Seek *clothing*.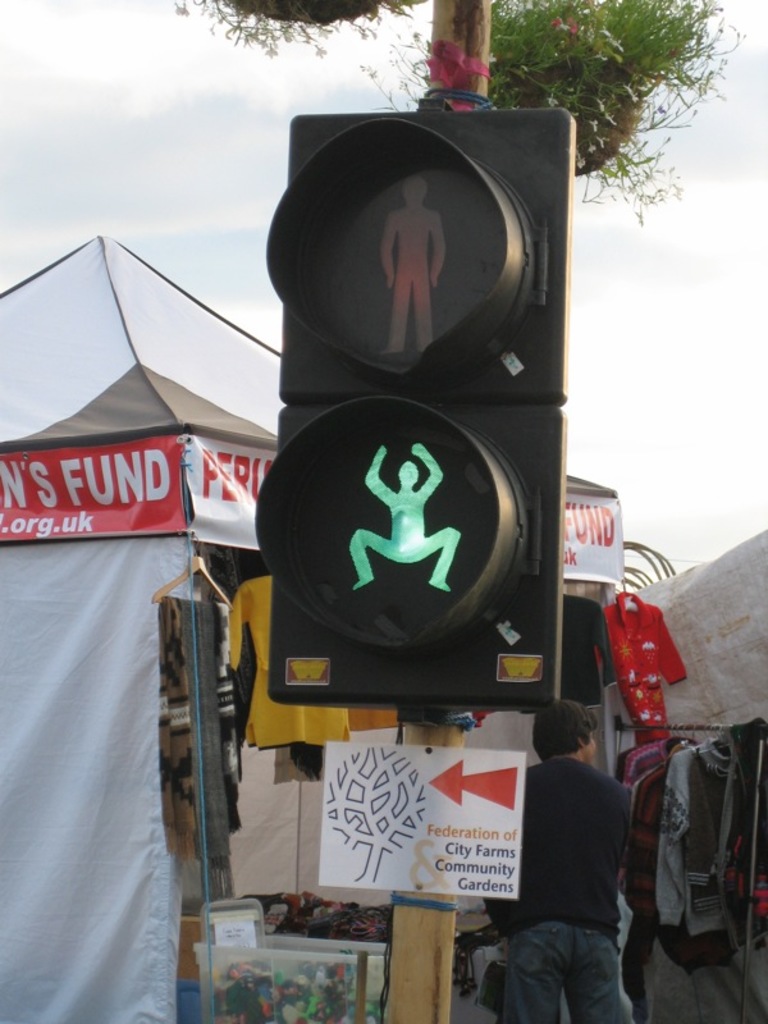
(left=230, top=566, right=347, bottom=755).
